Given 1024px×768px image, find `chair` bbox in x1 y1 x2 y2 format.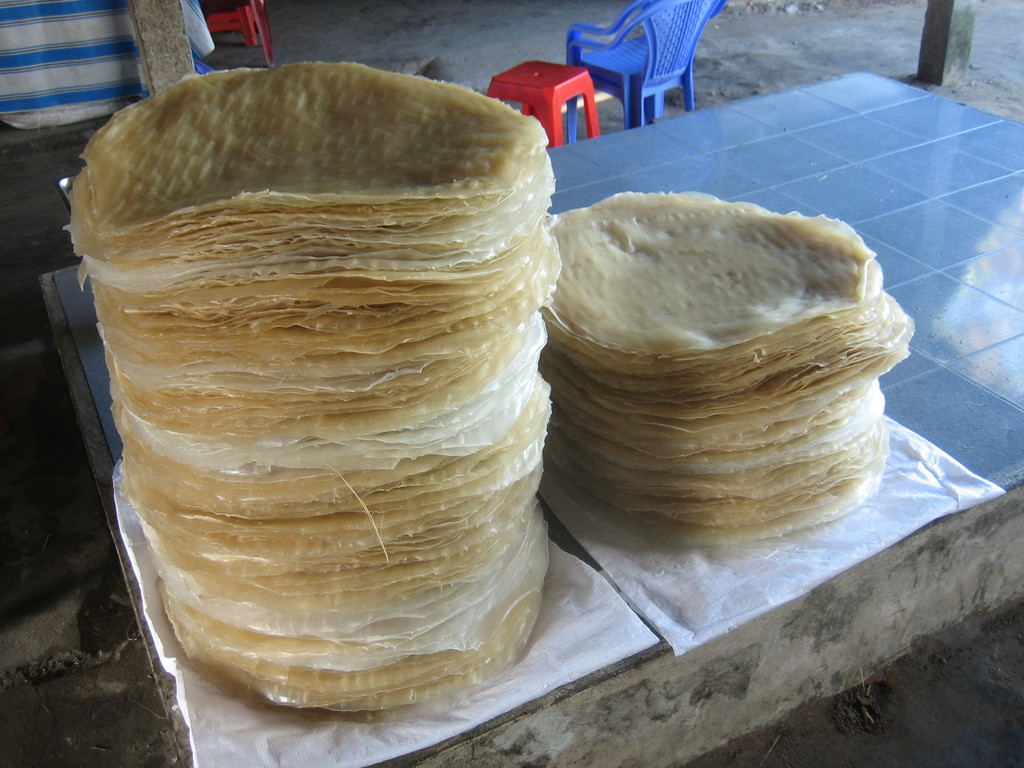
204 0 280 68.
